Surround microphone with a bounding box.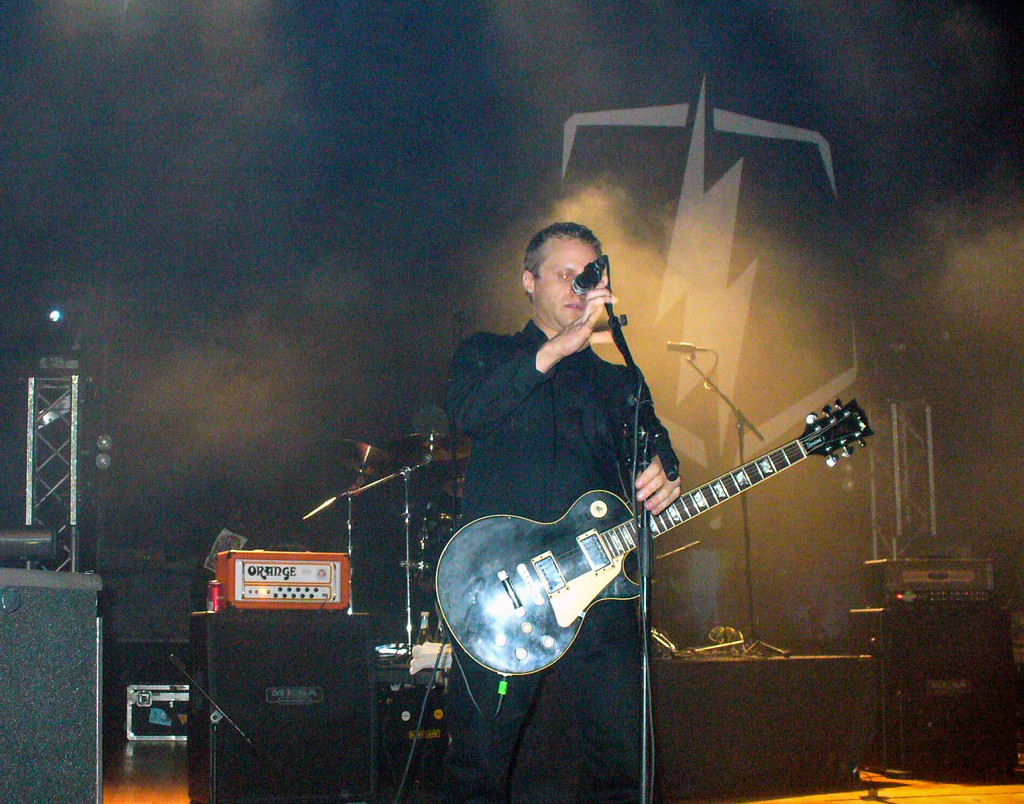
567,252,602,302.
